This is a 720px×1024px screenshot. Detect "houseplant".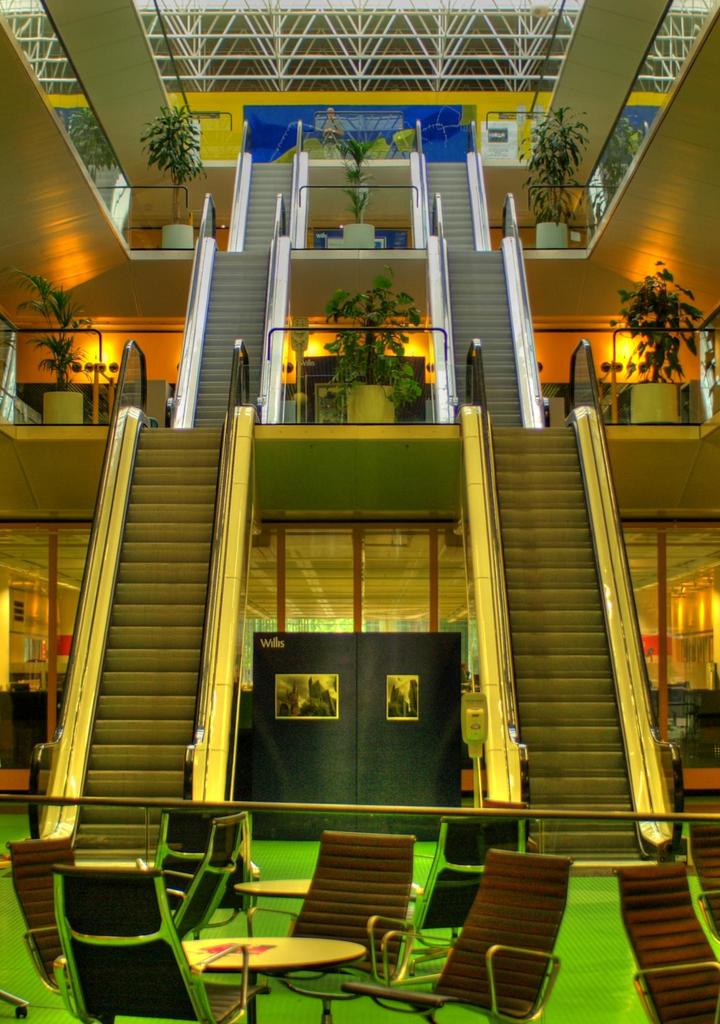
bbox=[132, 106, 202, 260].
